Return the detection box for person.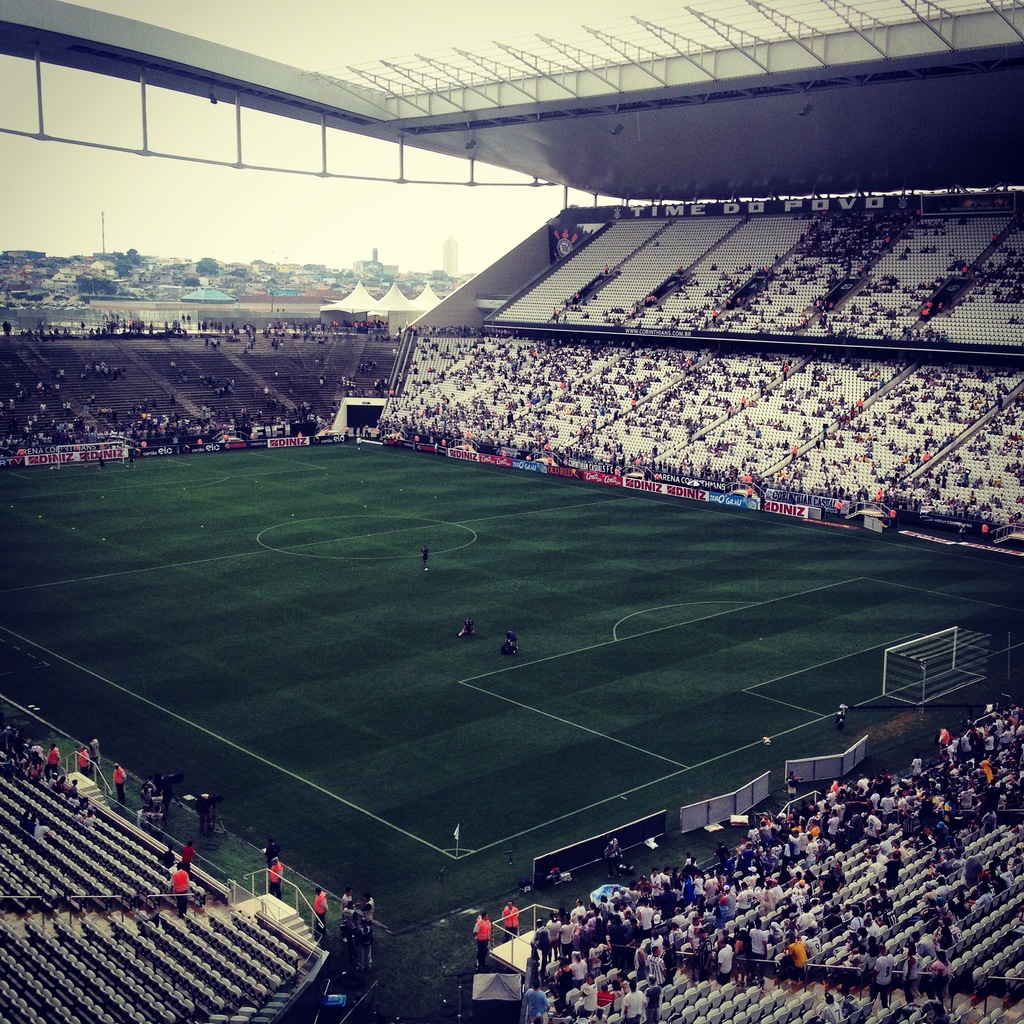
locate(138, 784, 154, 807).
